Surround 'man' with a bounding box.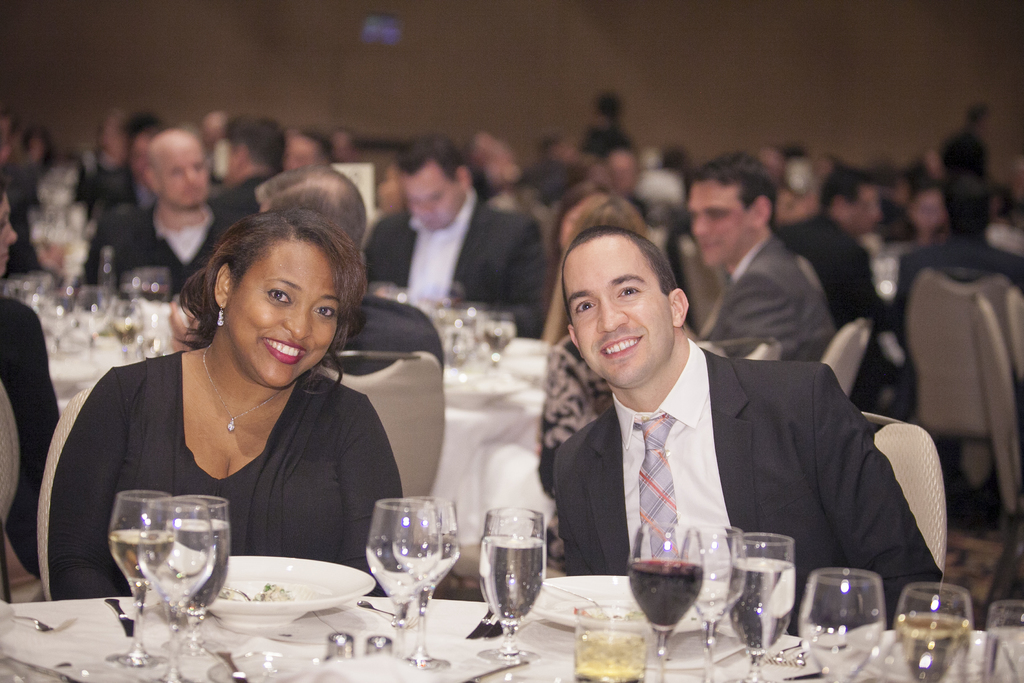
<region>685, 152, 835, 369</region>.
